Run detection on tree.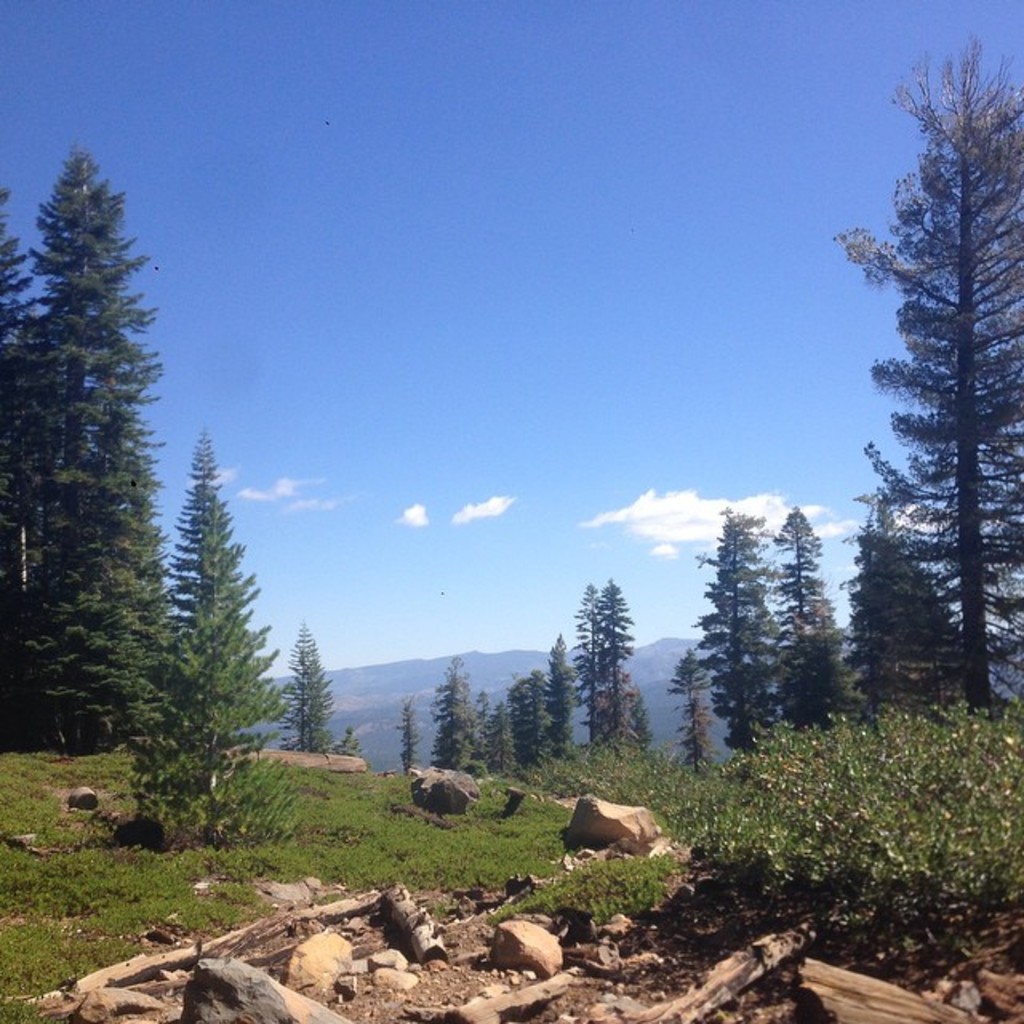
Result: <bbox>574, 584, 659, 750</bbox>.
